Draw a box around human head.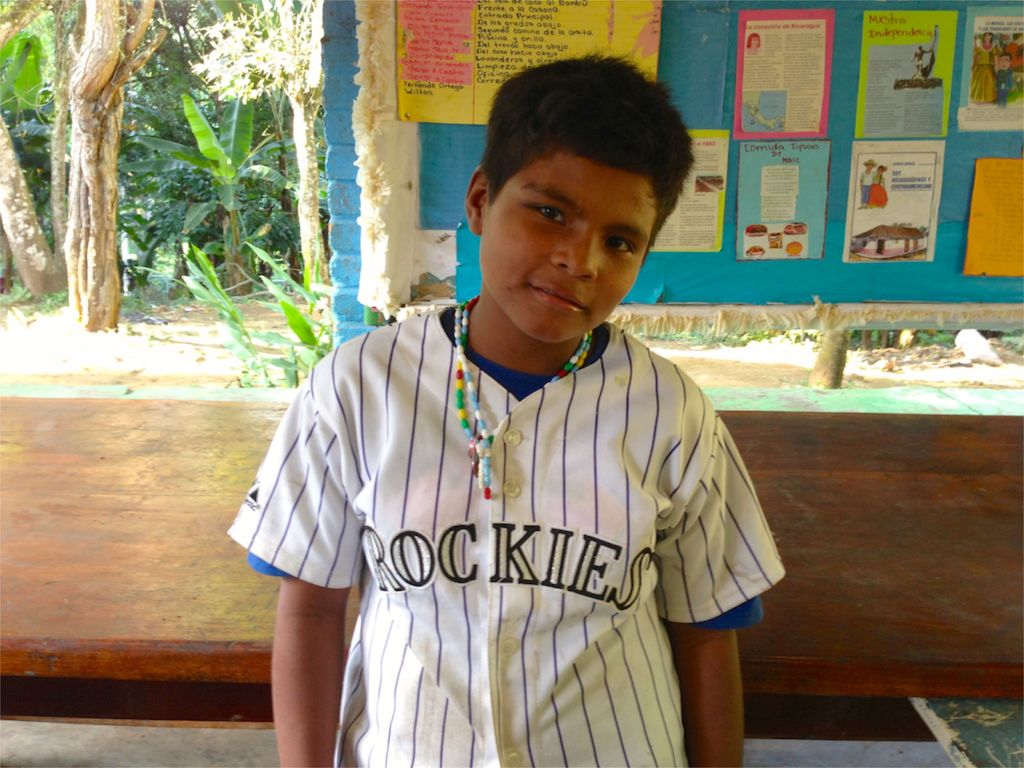
left=996, top=56, right=1011, bottom=71.
